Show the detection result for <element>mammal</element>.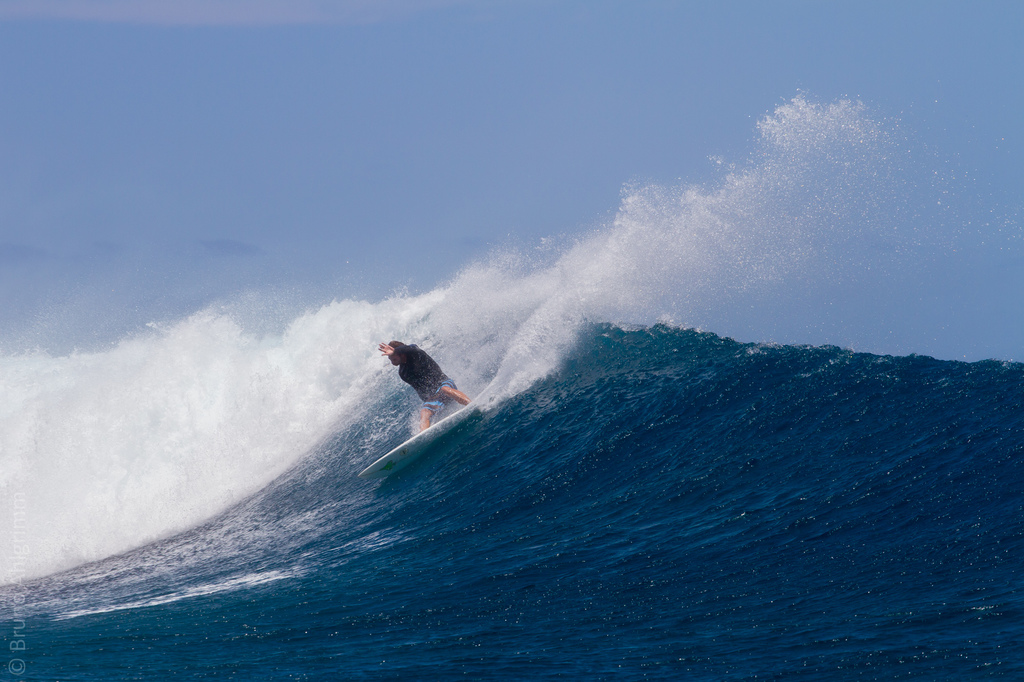
[left=365, top=344, right=470, bottom=463].
